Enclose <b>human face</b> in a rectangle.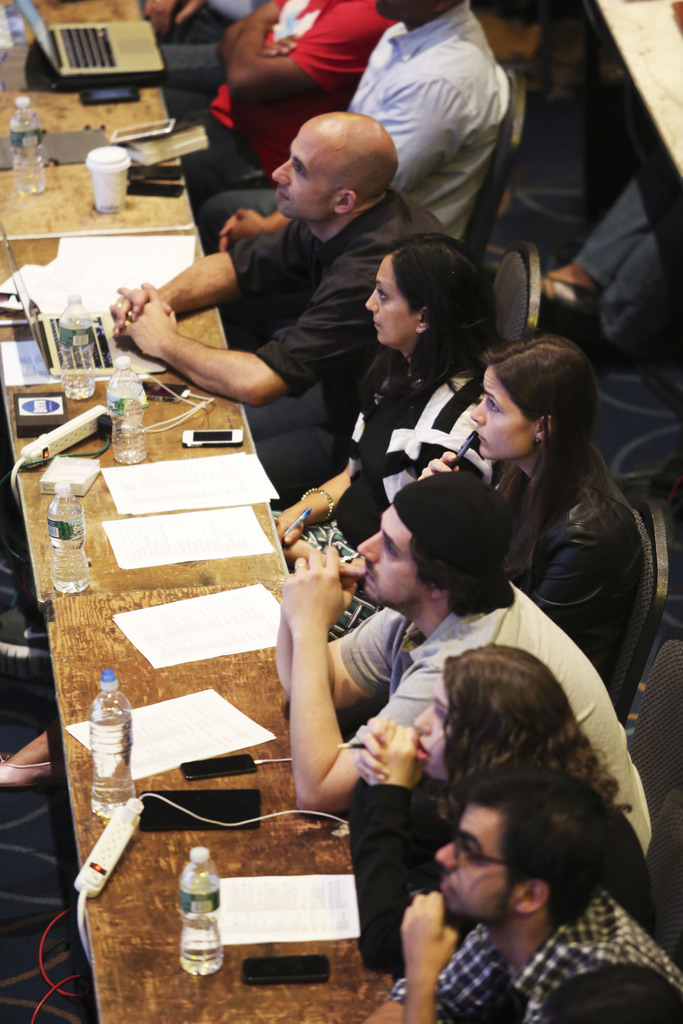
bbox=(464, 353, 538, 472).
